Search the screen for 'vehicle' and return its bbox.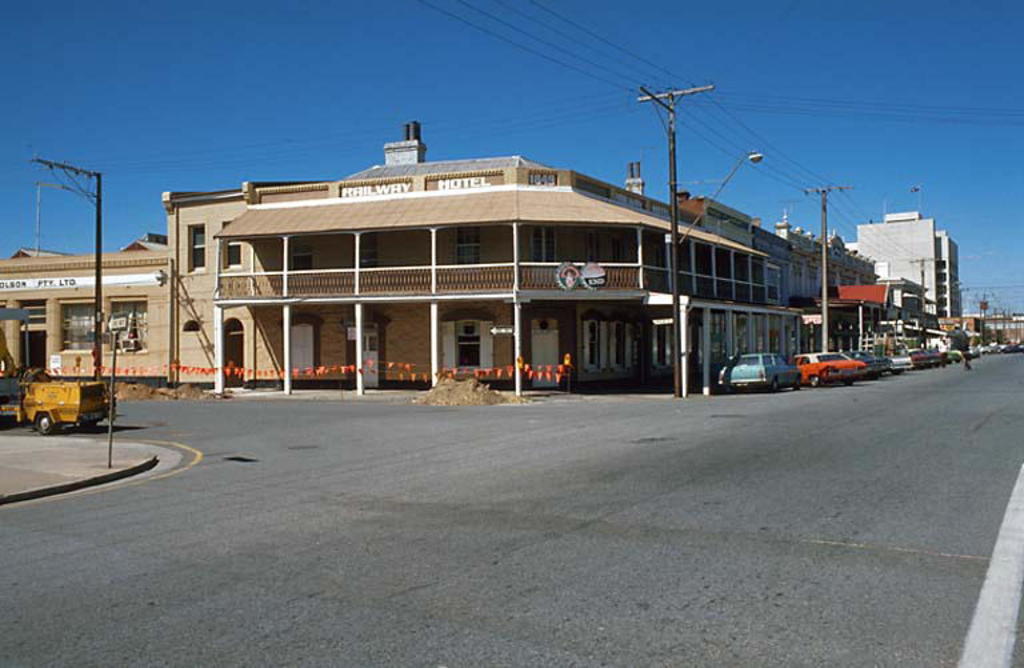
Found: bbox=[940, 349, 961, 360].
